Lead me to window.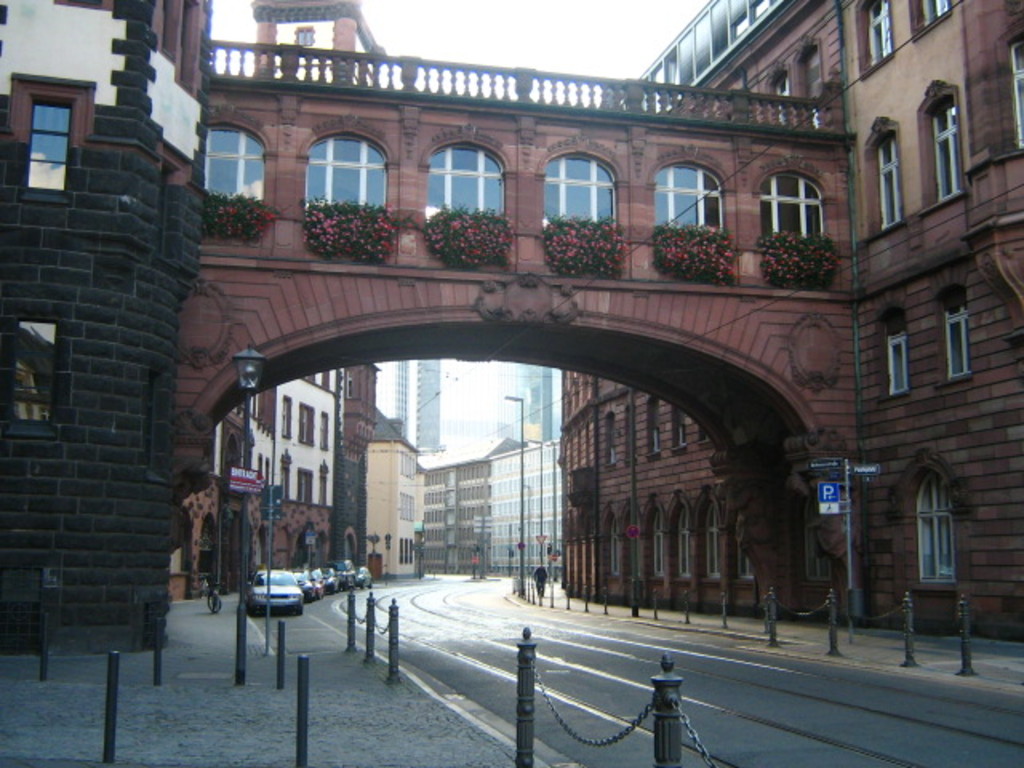
Lead to <box>258,459,262,478</box>.
